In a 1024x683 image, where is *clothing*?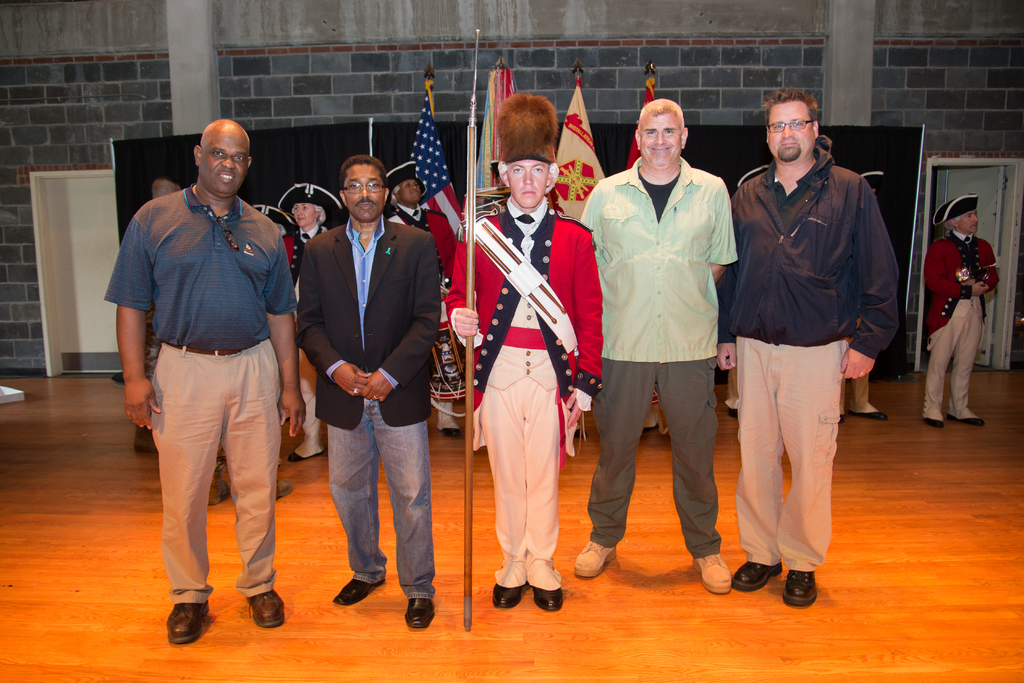
391:202:447:236.
